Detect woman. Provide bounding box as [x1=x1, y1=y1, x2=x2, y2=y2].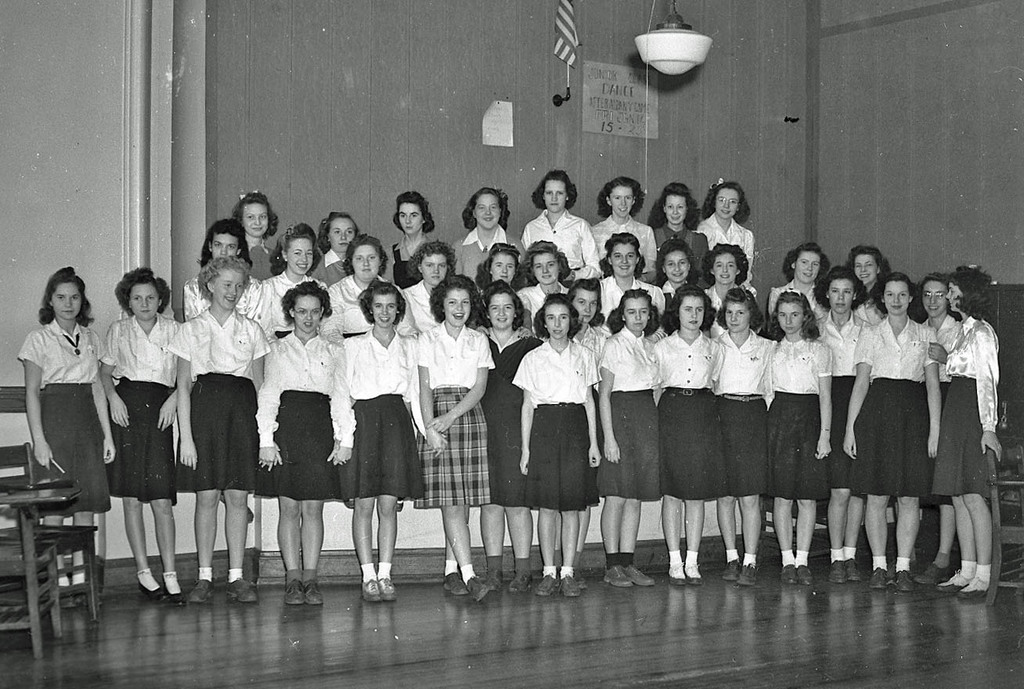
[x1=519, y1=166, x2=601, y2=286].
